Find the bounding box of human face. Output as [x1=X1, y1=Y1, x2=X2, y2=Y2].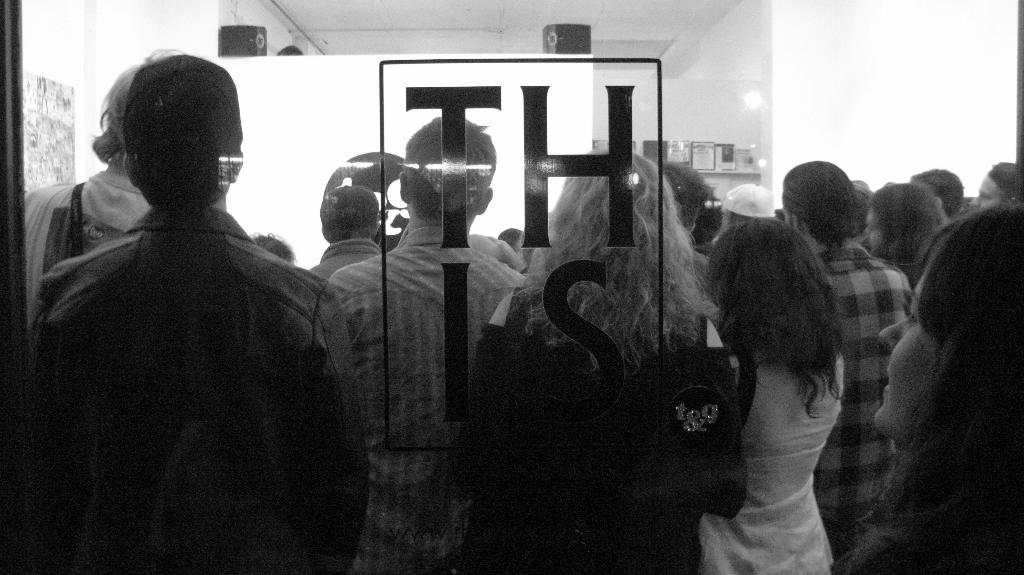
[x1=876, y1=264, x2=940, y2=432].
